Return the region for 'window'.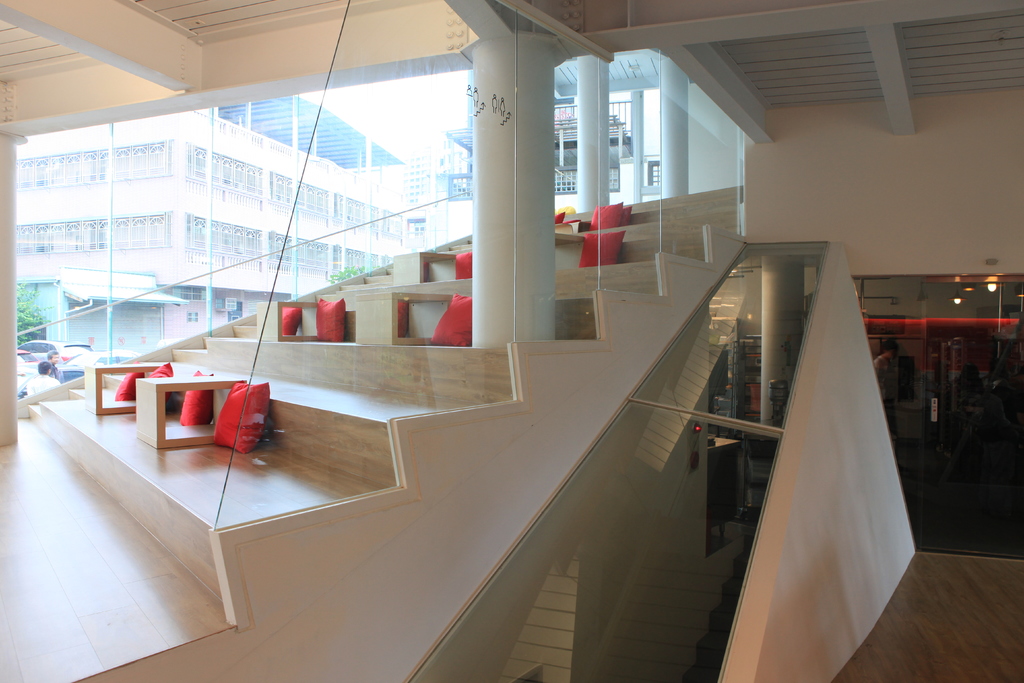
(18, 140, 173, 190).
